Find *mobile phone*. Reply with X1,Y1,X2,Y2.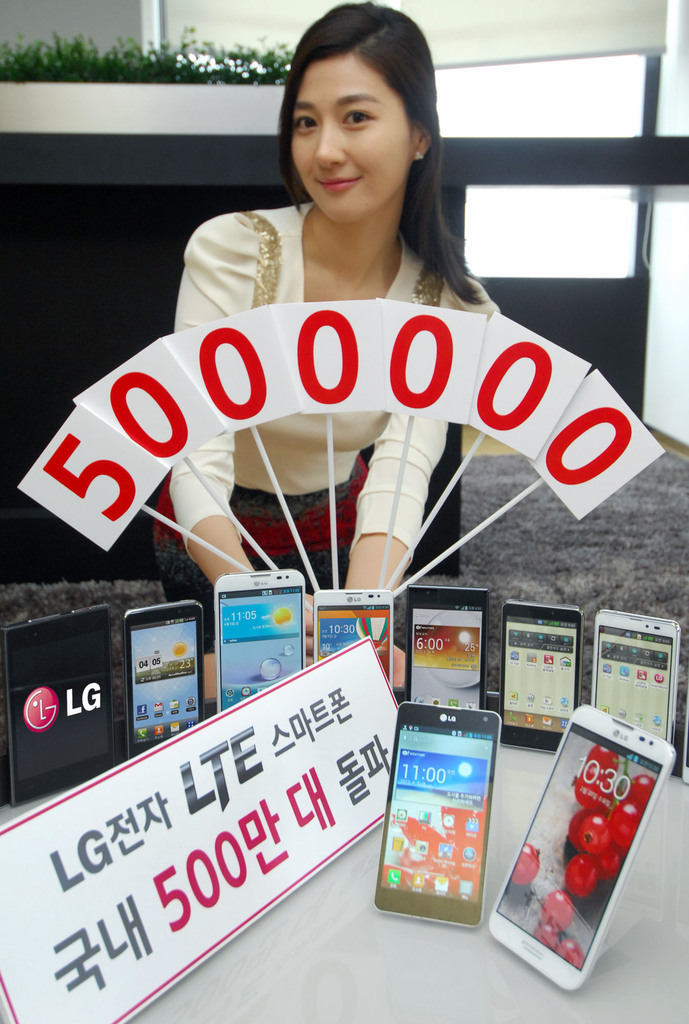
488,702,673,995.
